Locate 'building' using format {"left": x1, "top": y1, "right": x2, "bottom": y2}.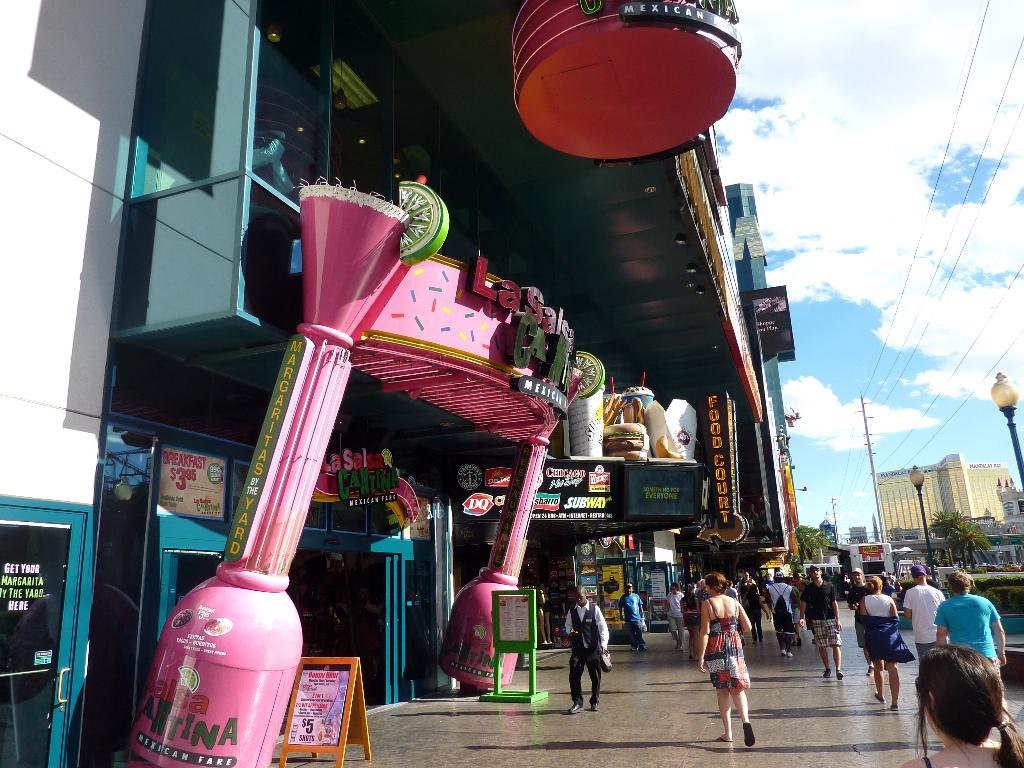
{"left": 876, "top": 452, "right": 1023, "bottom": 569}.
